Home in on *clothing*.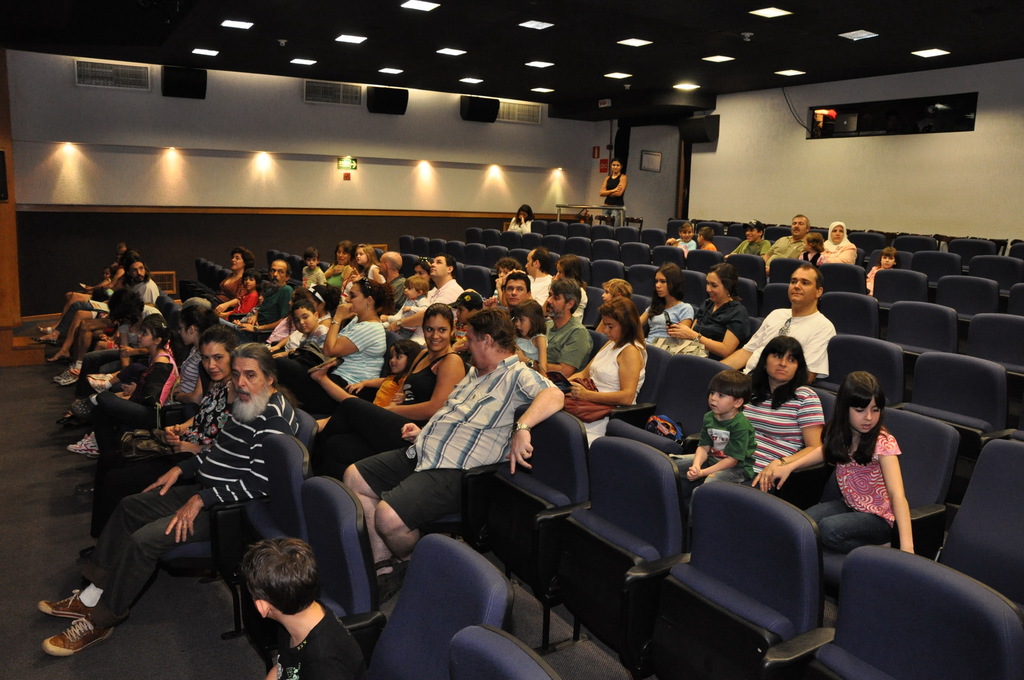
Homed in at bbox=[817, 241, 858, 266].
